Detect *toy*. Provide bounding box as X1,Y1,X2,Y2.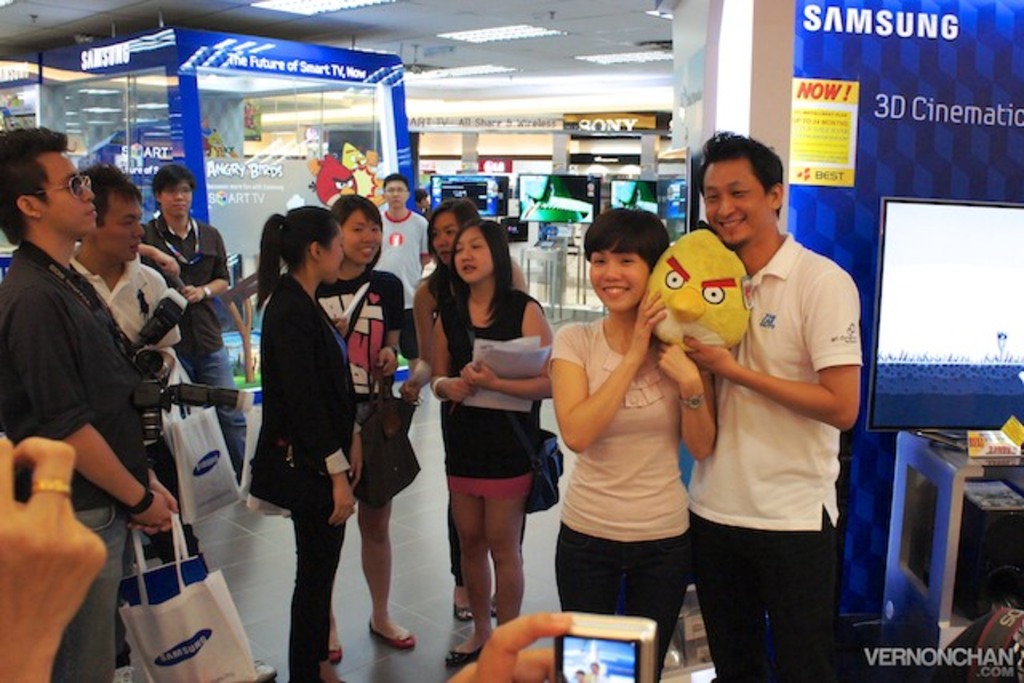
310,155,358,208.
